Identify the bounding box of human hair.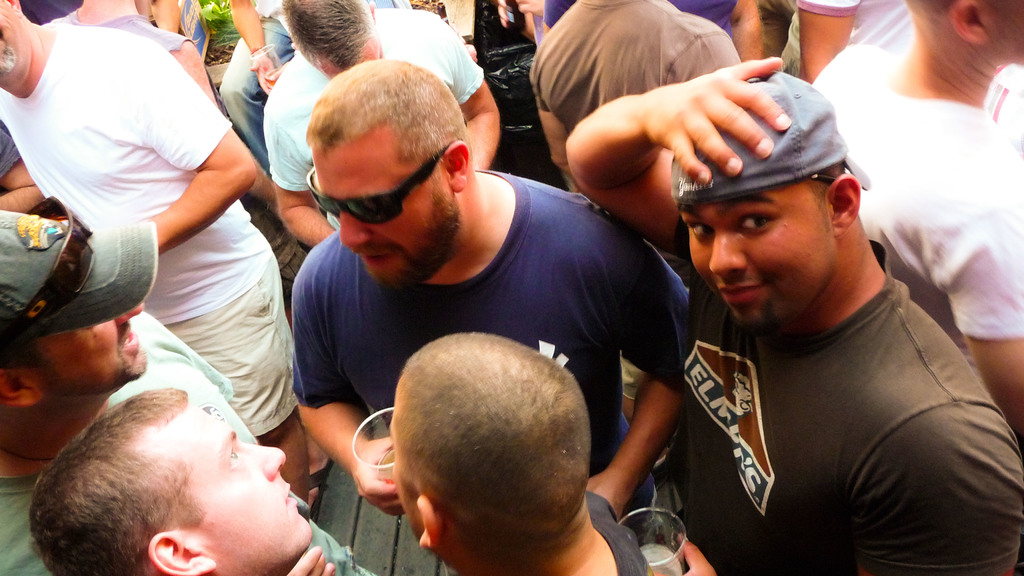
30 387 190 575.
